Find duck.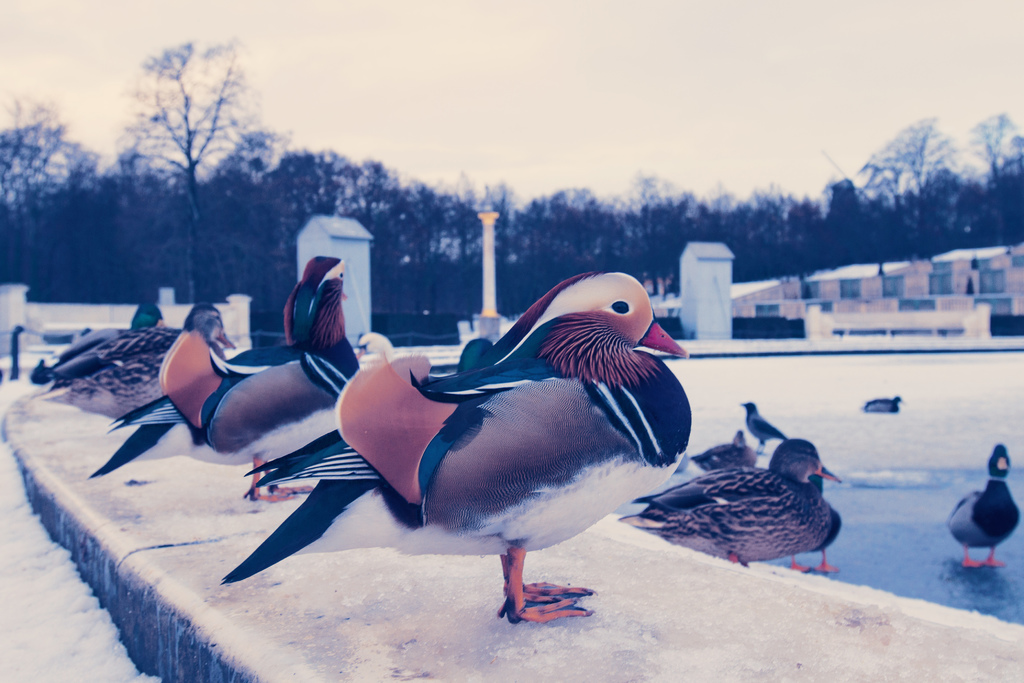
rect(108, 299, 173, 431).
